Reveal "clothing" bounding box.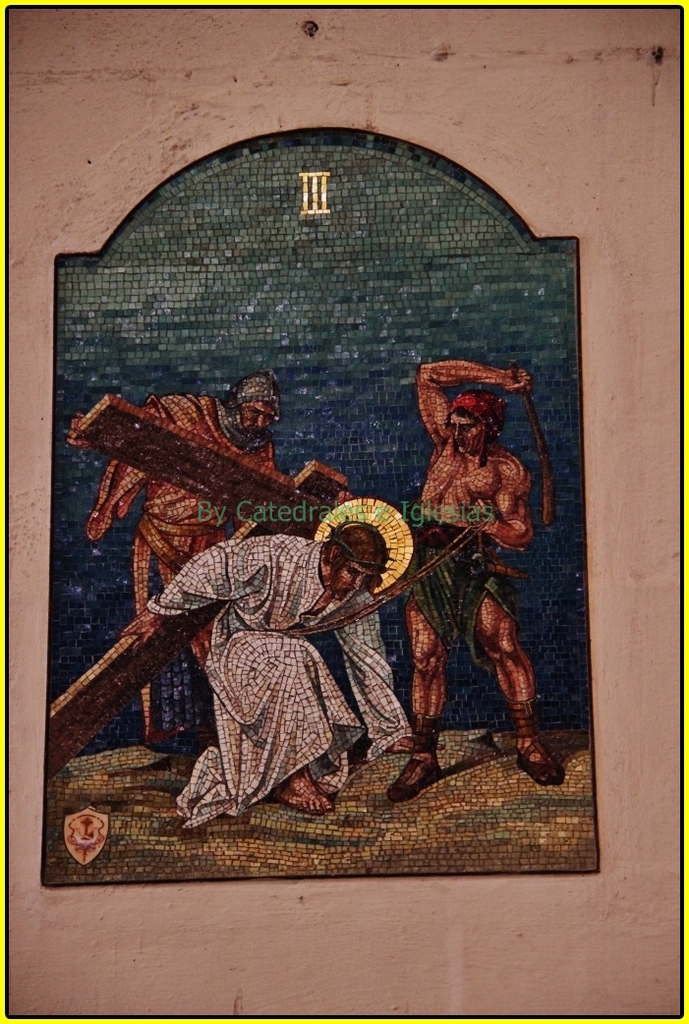
Revealed: (405,545,525,684).
